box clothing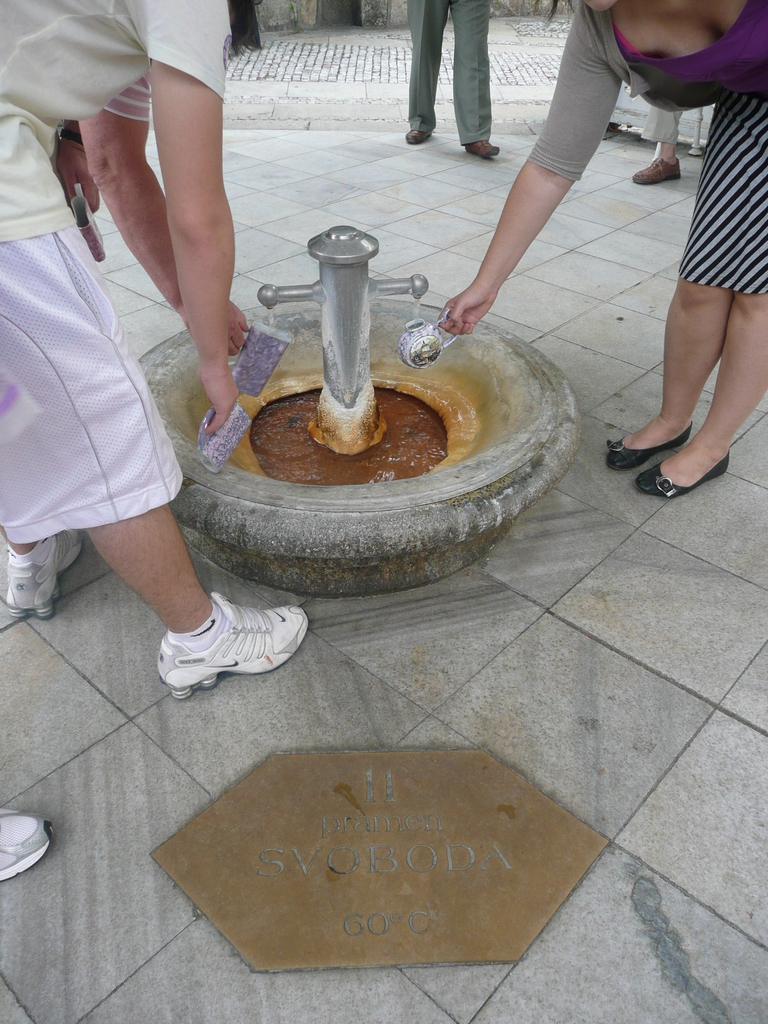
bbox=[0, 0, 229, 548]
